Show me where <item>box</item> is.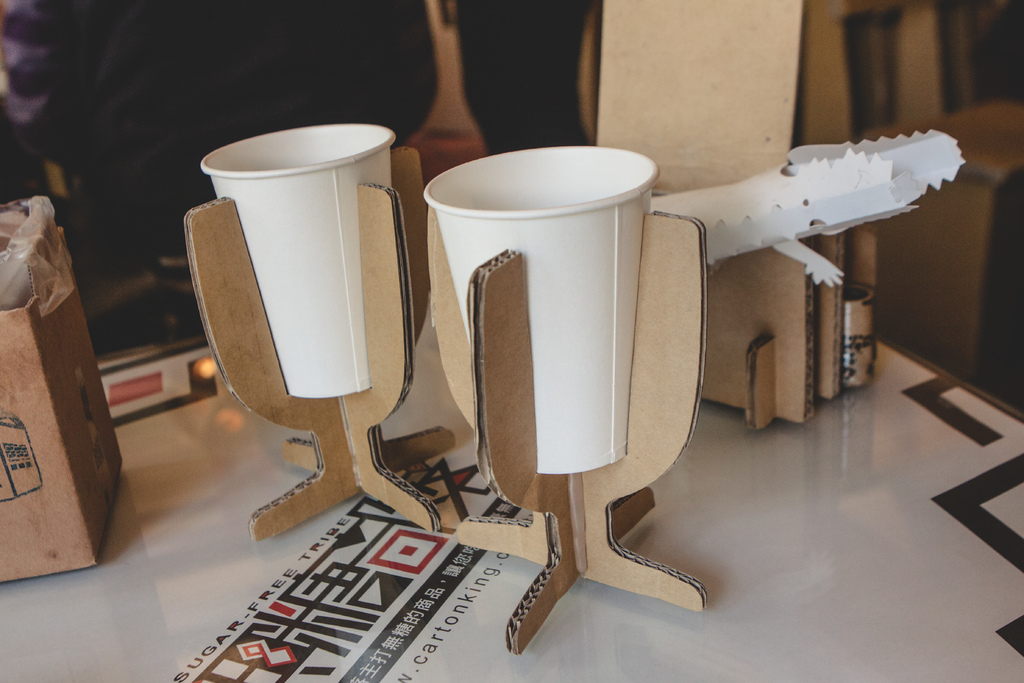
<item>box</item> is at l=3, t=210, r=121, b=580.
